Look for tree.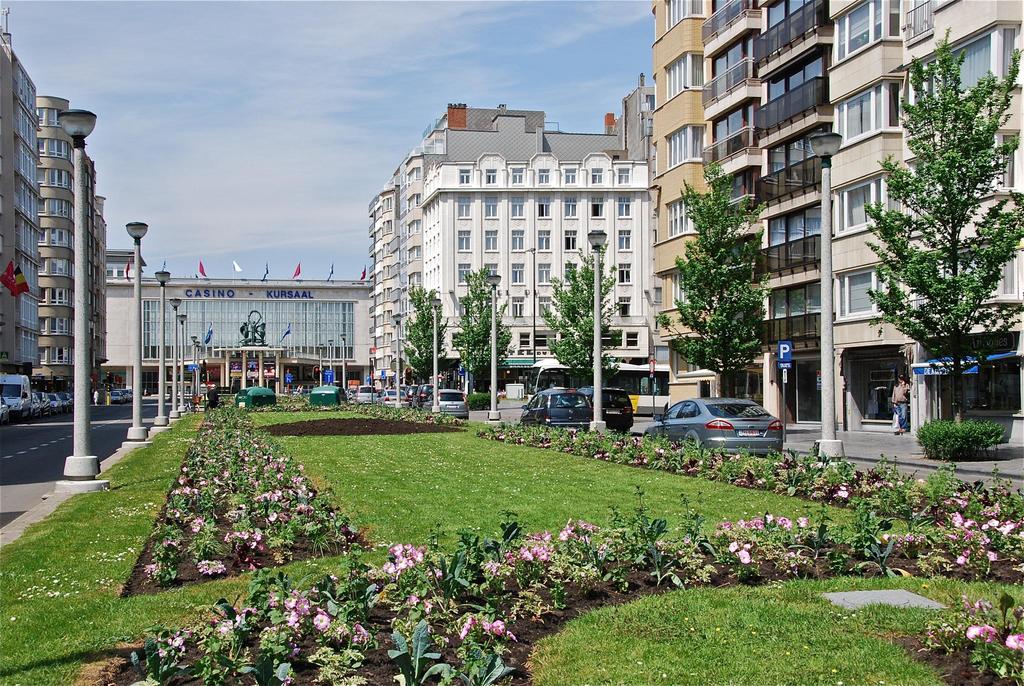
Found: left=862, top=37, right=1012, bottom=432.
